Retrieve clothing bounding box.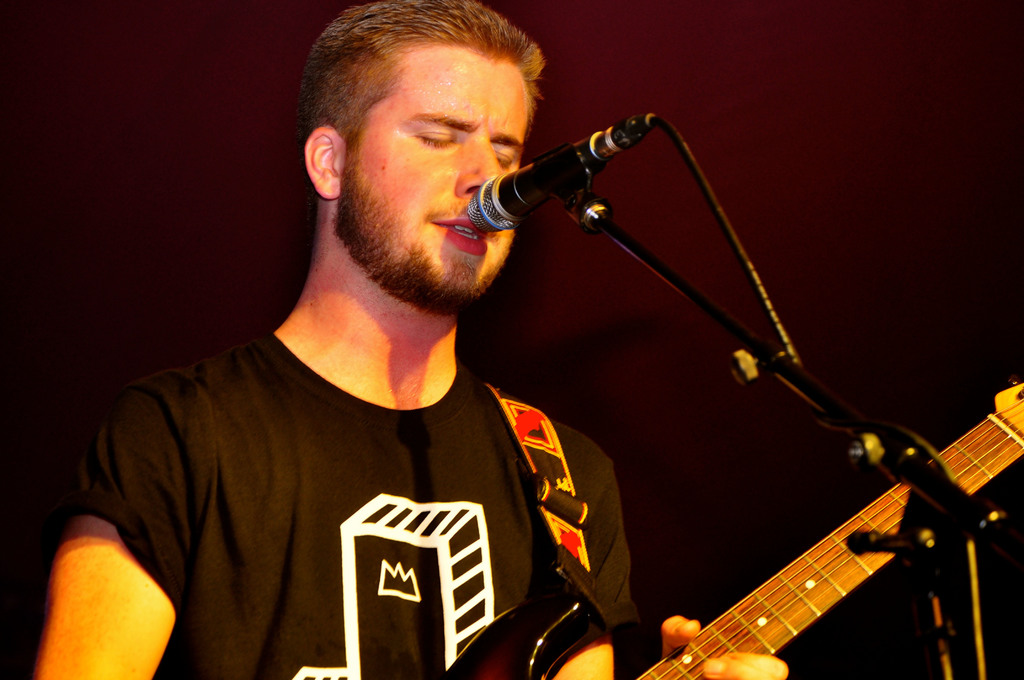
Bounding box: pyautogui.locateOnScreen(61, 311, 646, 679).
